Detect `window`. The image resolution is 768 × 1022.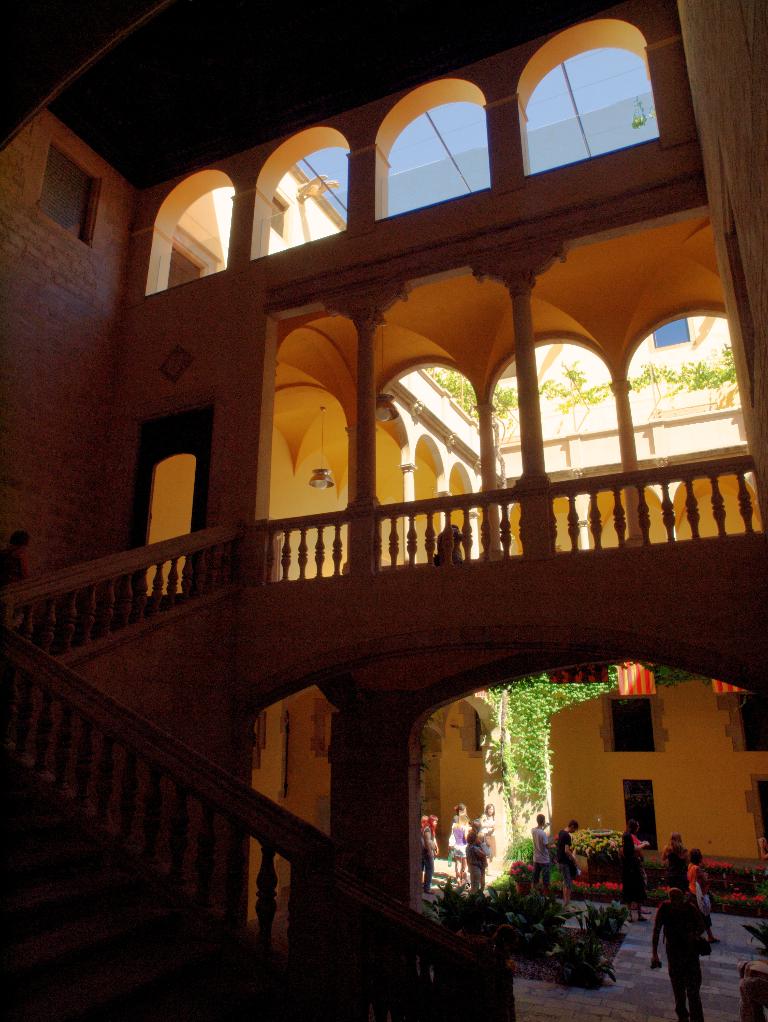
<region>627, 772, 652, 849</region>.
